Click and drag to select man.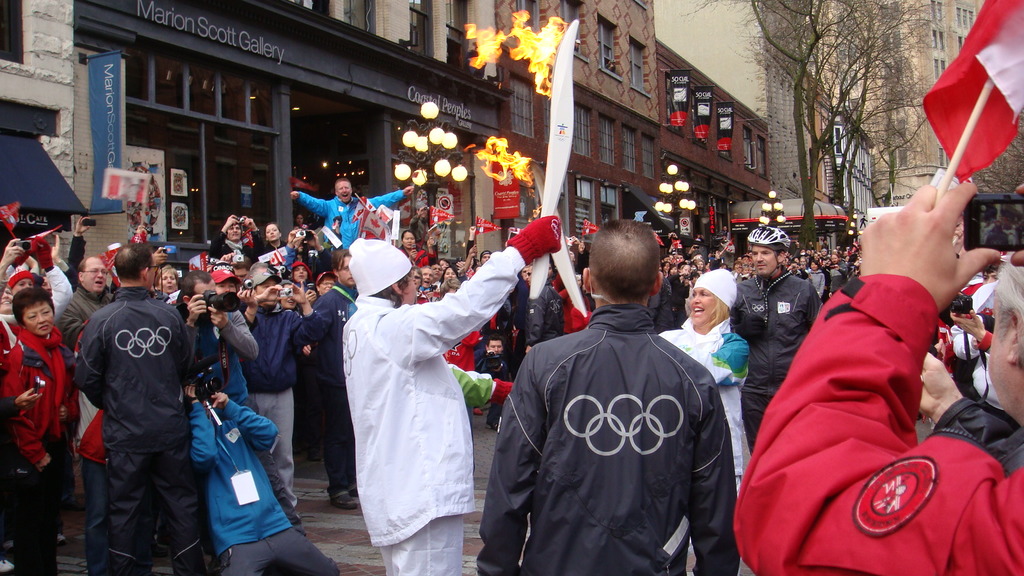
Selection: box=[58, 255, 138, 468].
